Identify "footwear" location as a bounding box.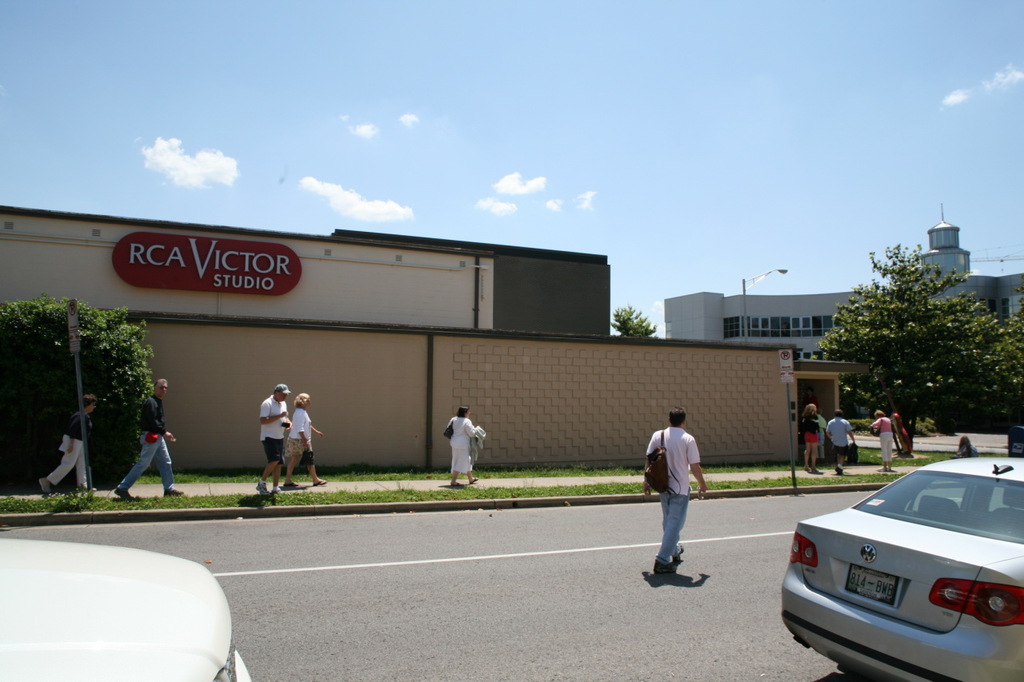
834,462,843,477.
